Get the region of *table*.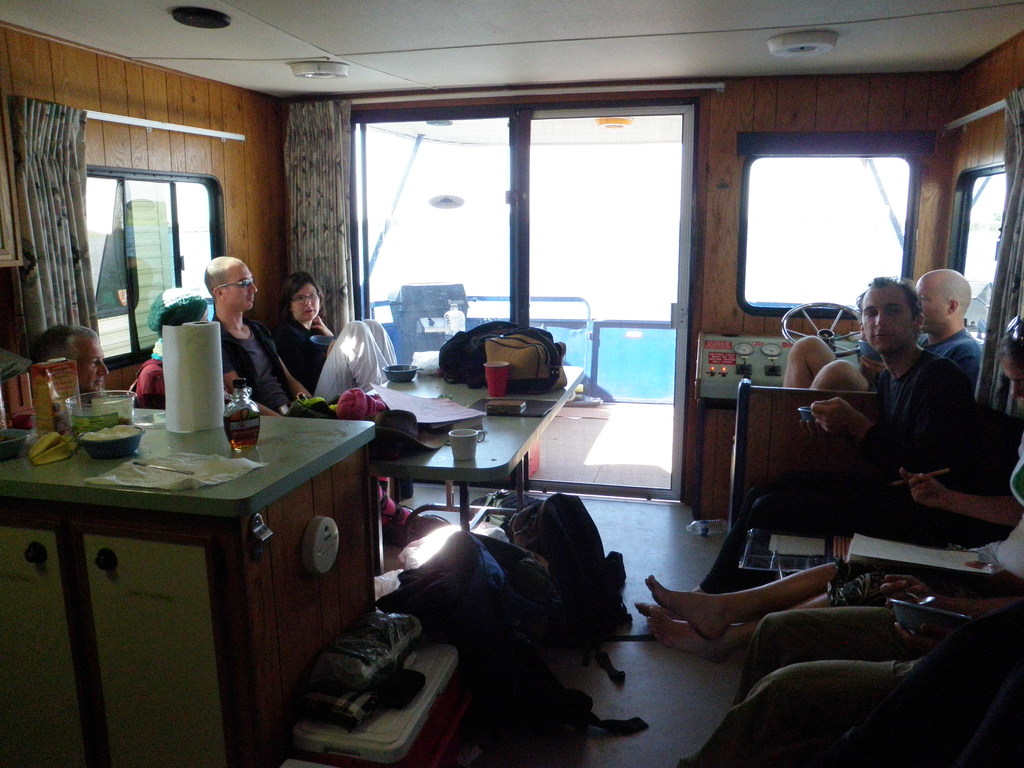
pyautogui.locateOnScreen(358, 366, 585, 538).
